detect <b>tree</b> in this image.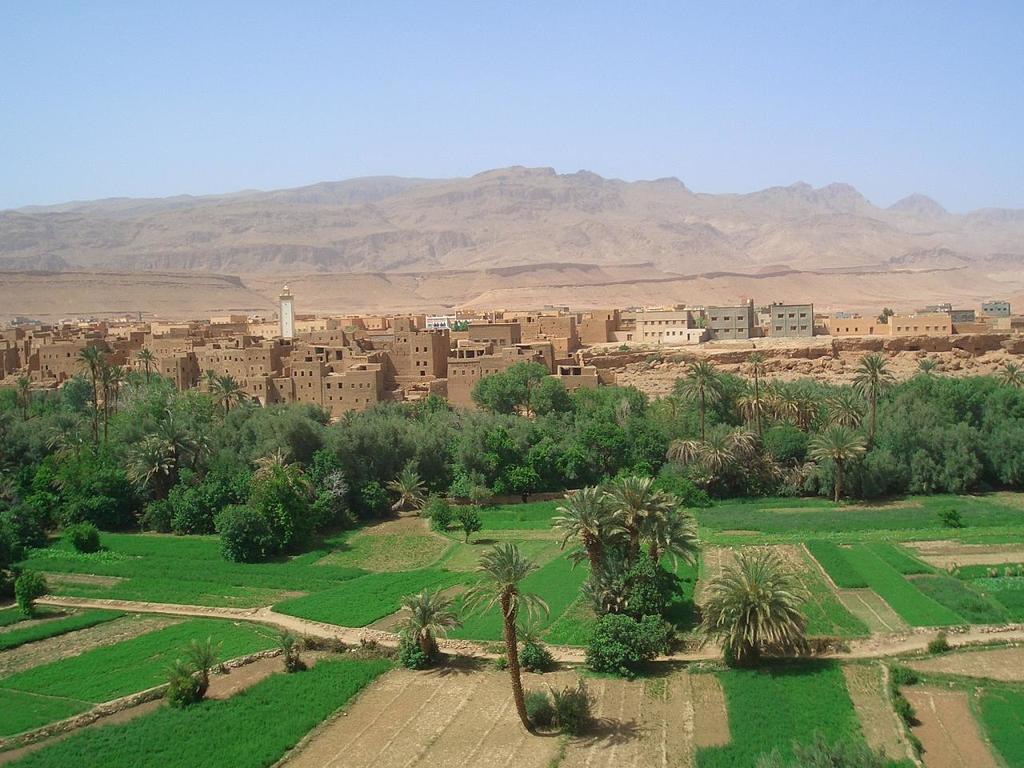
Detection: [x1=676, y1=360, x2=718, y2=446].
